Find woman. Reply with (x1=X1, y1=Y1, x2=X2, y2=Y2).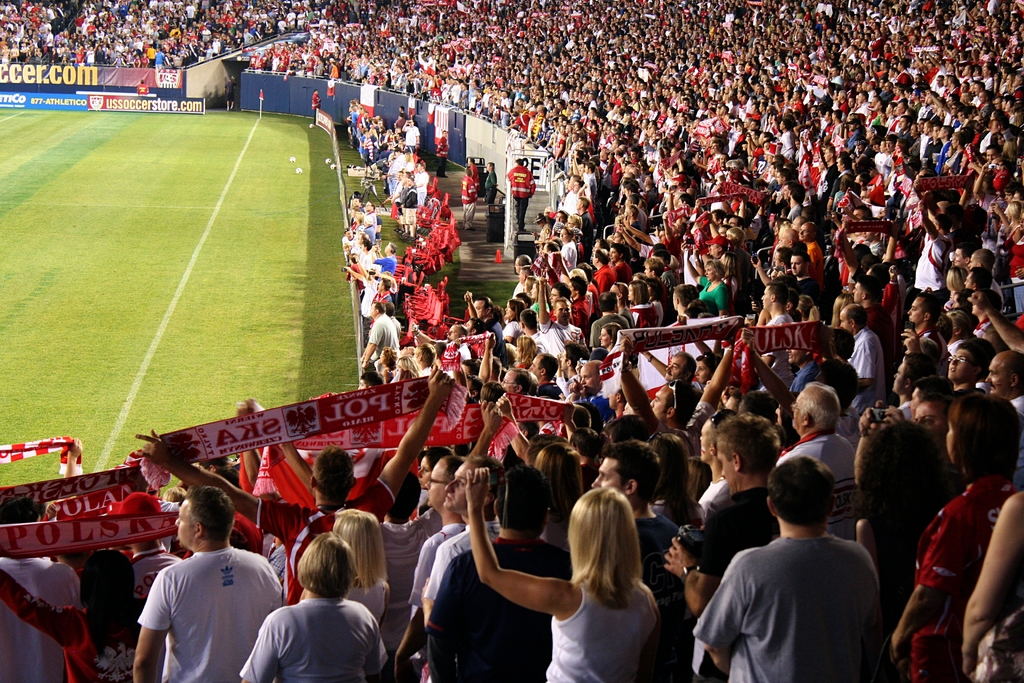
(x1=548, y1=214, x2=573, y2=277).
